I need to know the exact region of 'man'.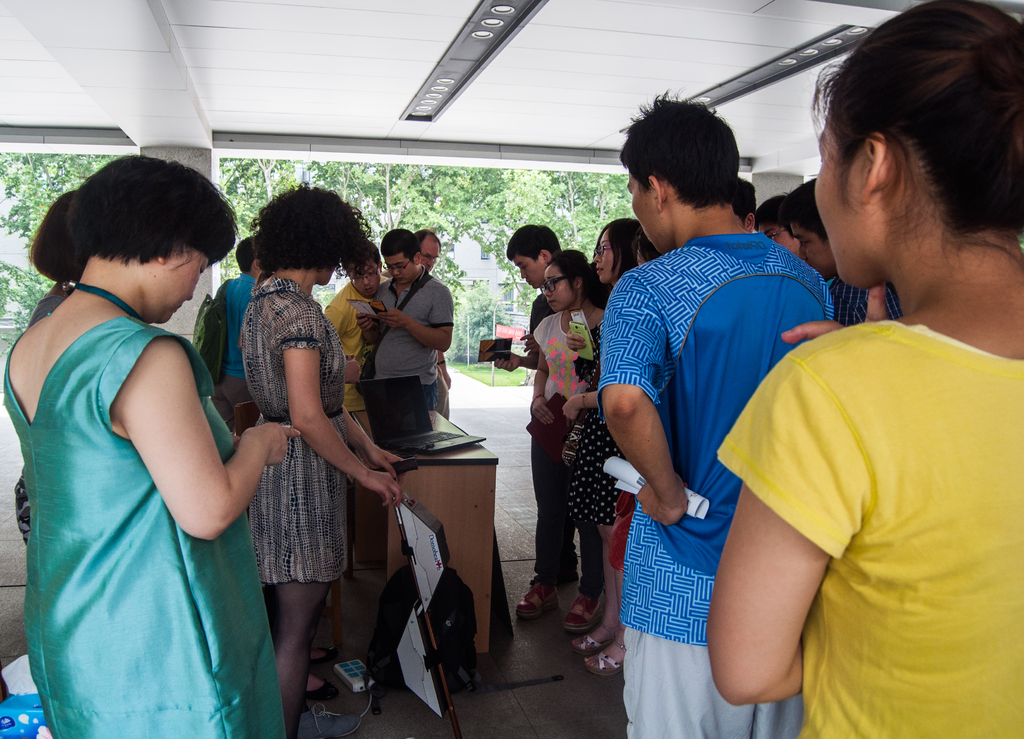
Region: BBox(601, 95, 839, 738).
